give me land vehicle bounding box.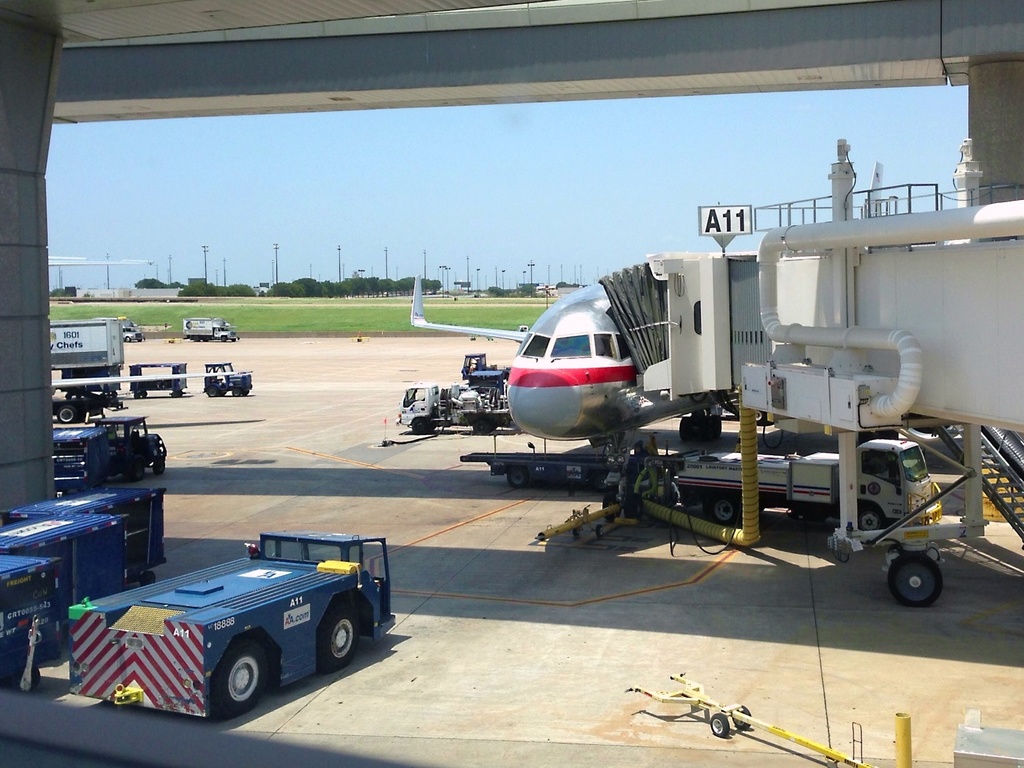
bbox(464, 365, 508, 397).
